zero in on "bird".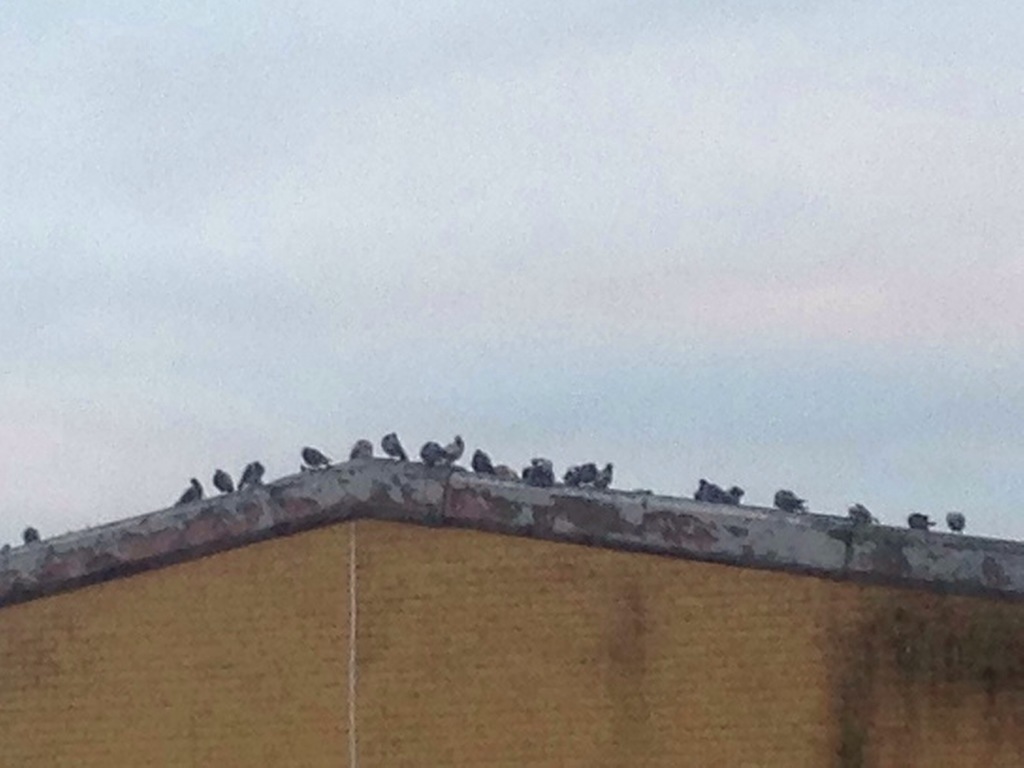
Zeroed in: 237, 460, 260, 490.
